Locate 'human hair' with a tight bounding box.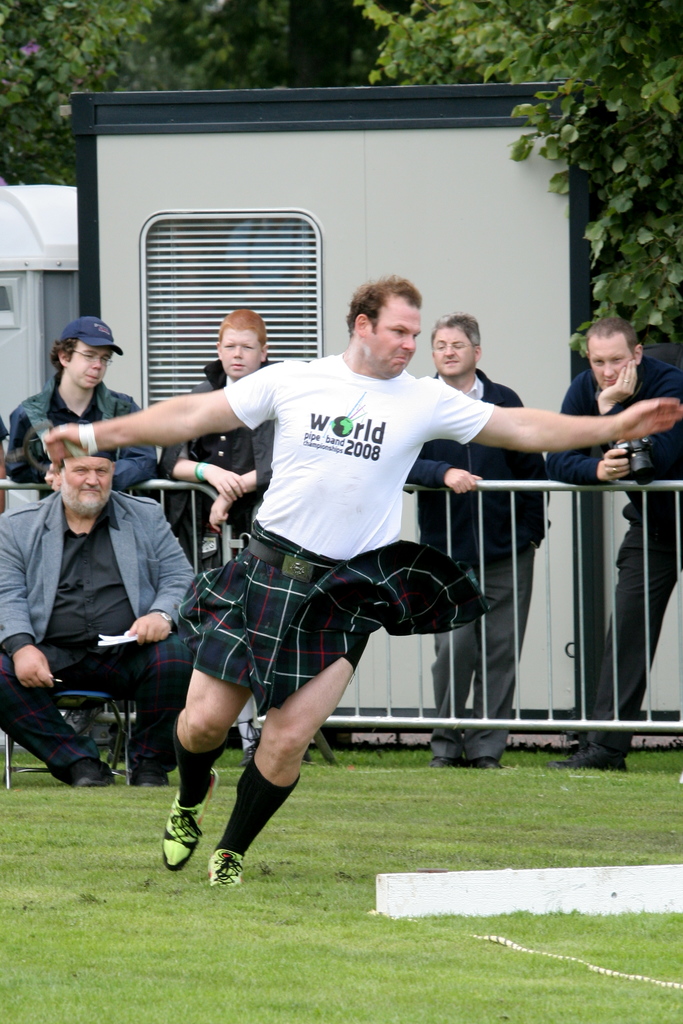
rect(428, 308, 478, 351).
